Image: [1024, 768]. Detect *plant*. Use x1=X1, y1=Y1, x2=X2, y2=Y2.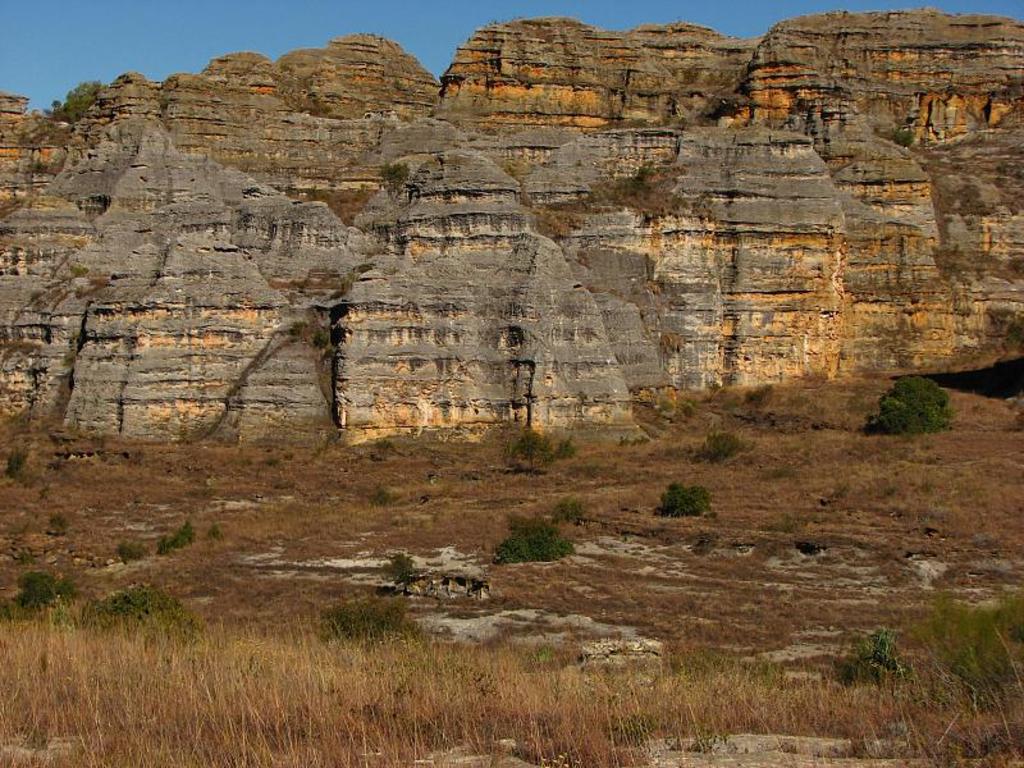
x1=549, y1=499, x2=586, y2=521.
